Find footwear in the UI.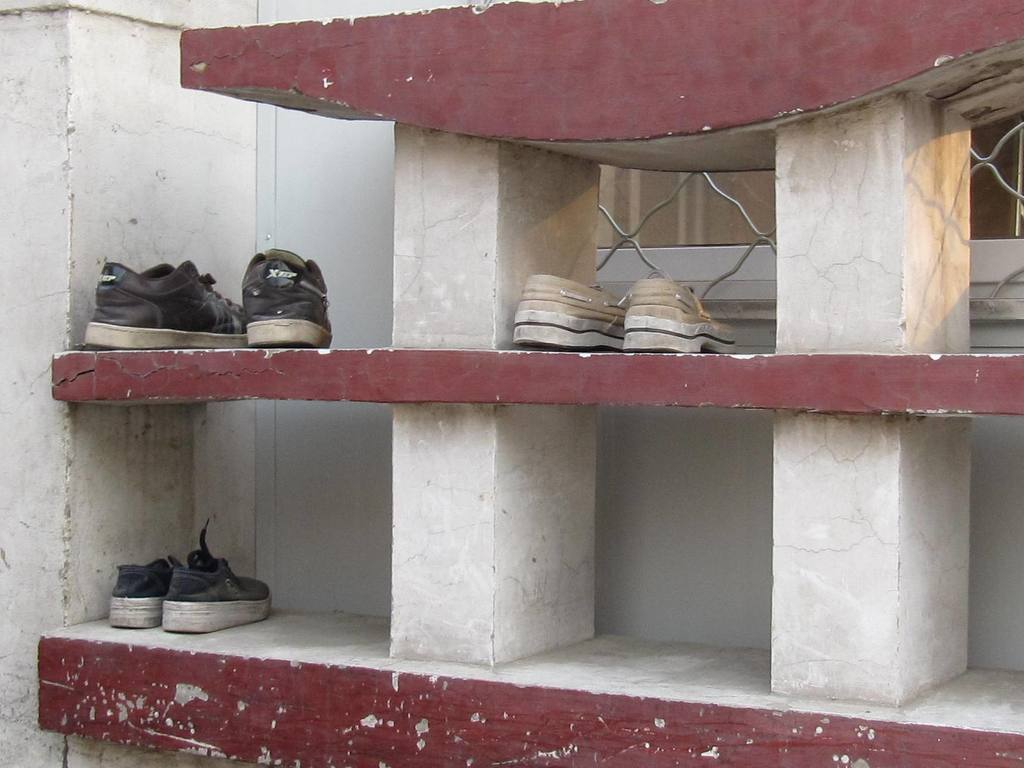
UI element at locate(163, 559, 275, 634).
